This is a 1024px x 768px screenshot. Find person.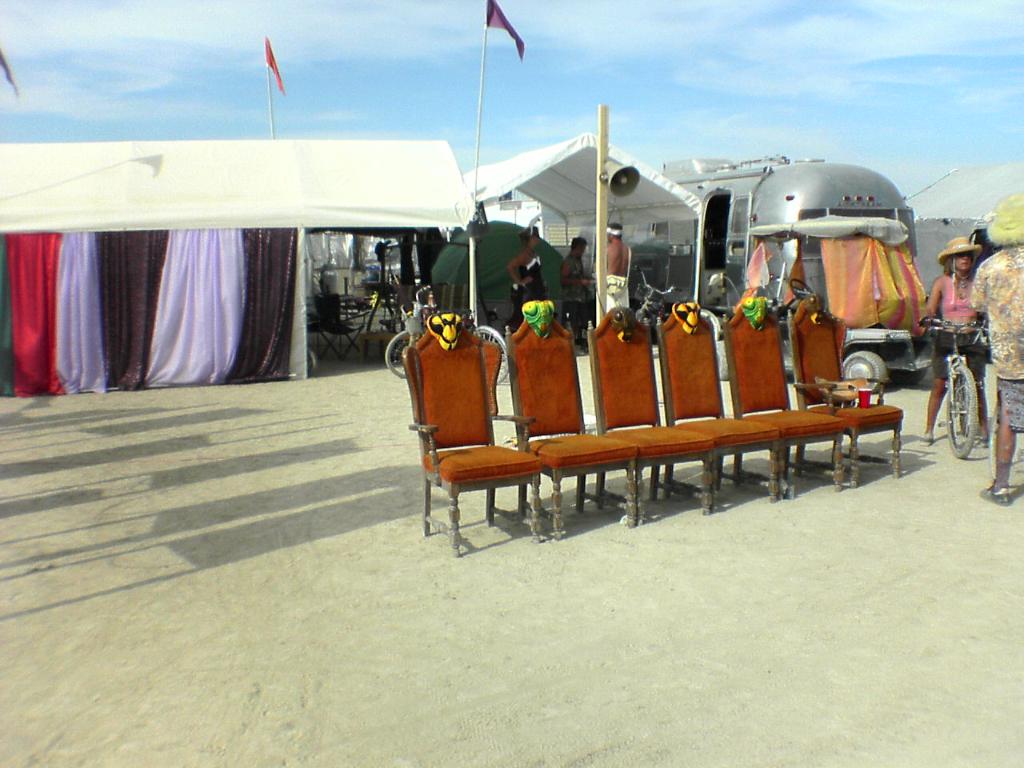
Bounding box: locate(602, 222, 630, 314).
